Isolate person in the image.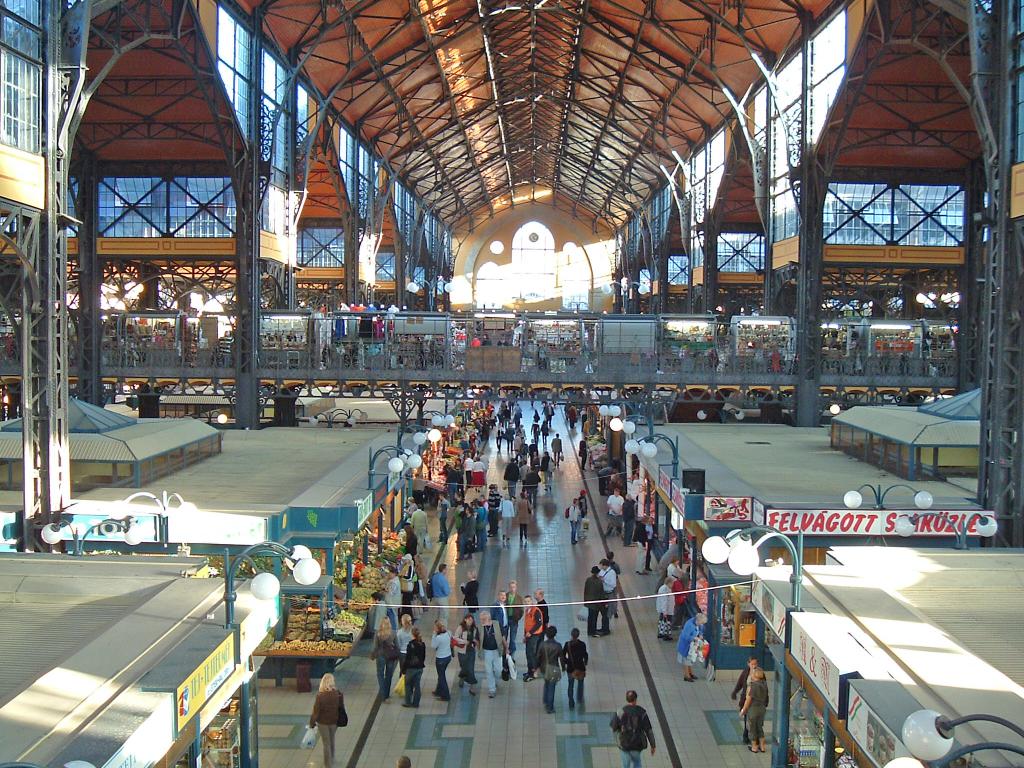
Isolated region: region(428, 618, 456, 701).
